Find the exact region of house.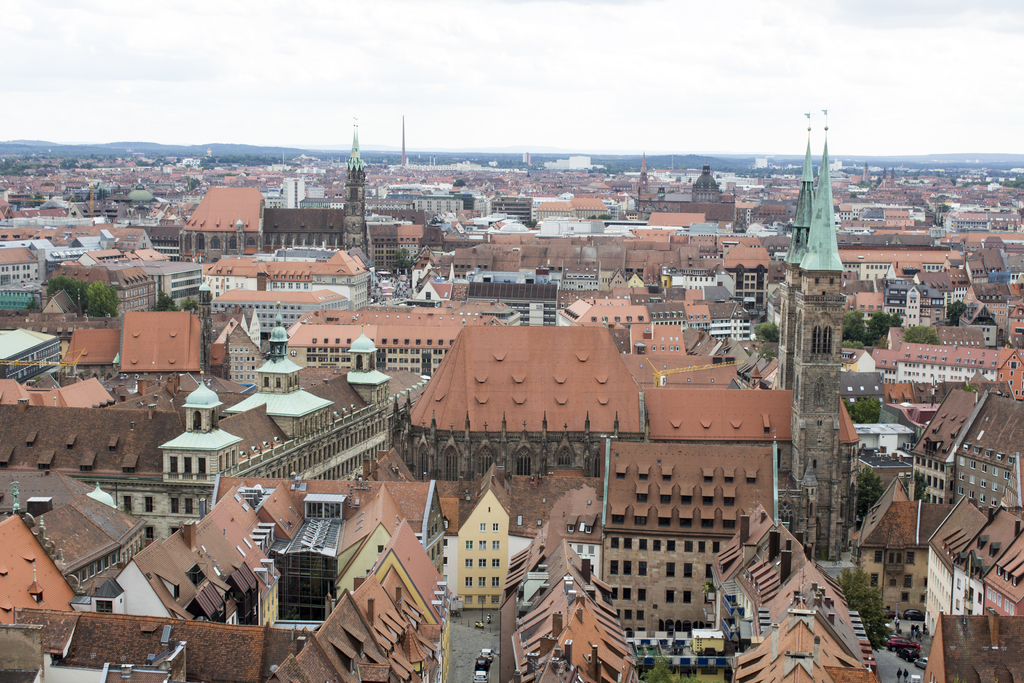
Exact region: box=[566, 454, 779, 641].
